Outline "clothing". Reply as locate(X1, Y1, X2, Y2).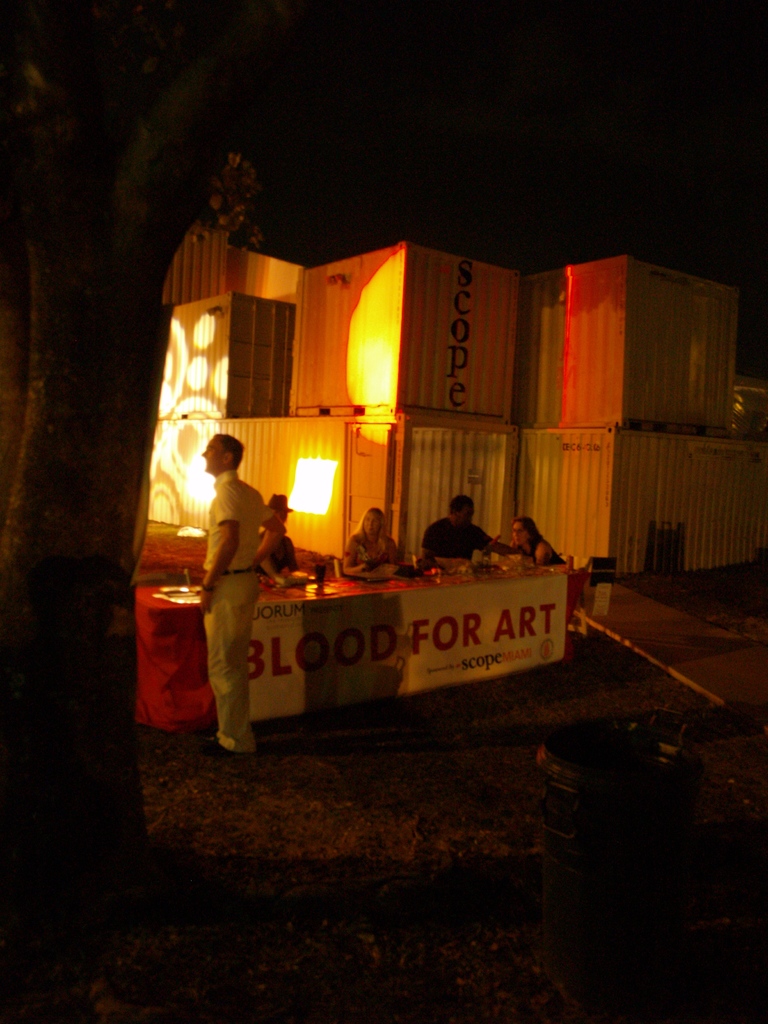
locate(343, 531, 397, 575).
